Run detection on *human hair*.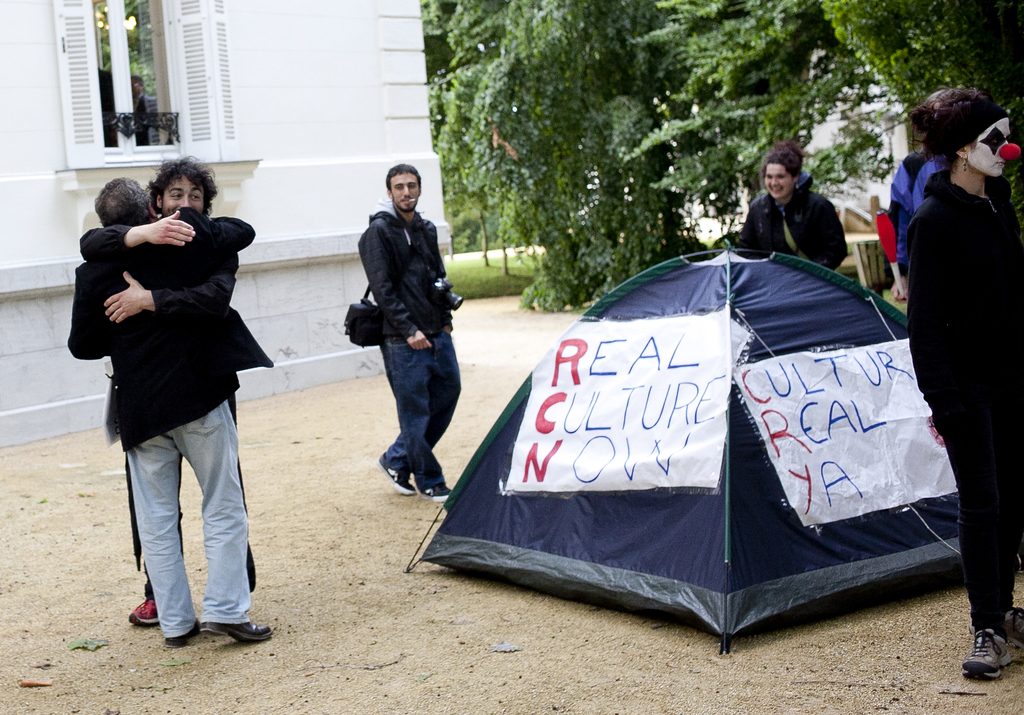
Result: detection(145, 154, 220, 215).
